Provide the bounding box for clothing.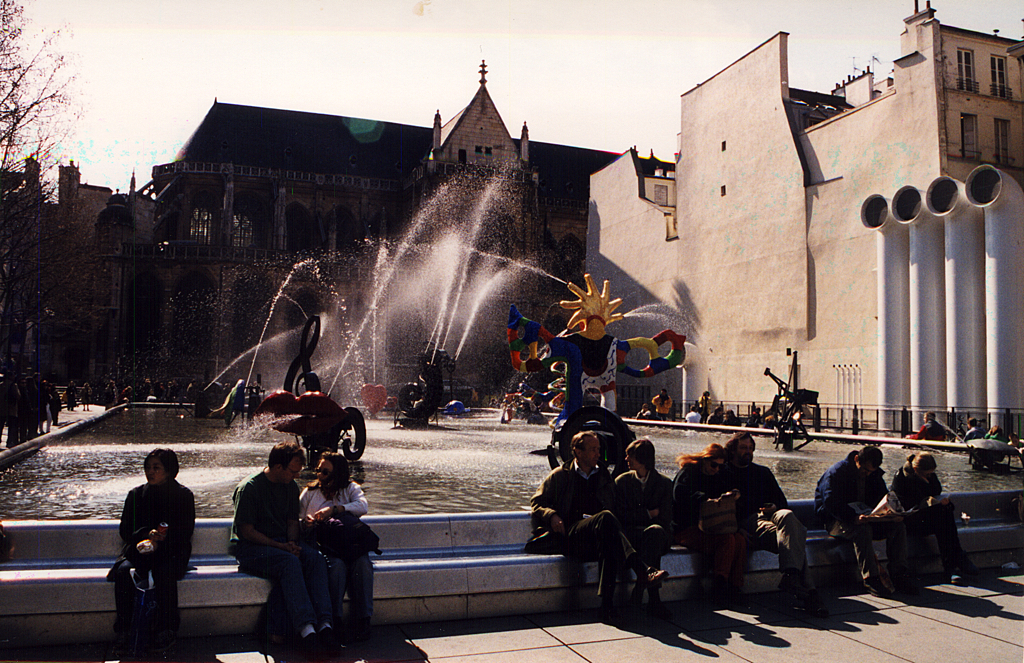
<box>228,468,339,634</box>.
